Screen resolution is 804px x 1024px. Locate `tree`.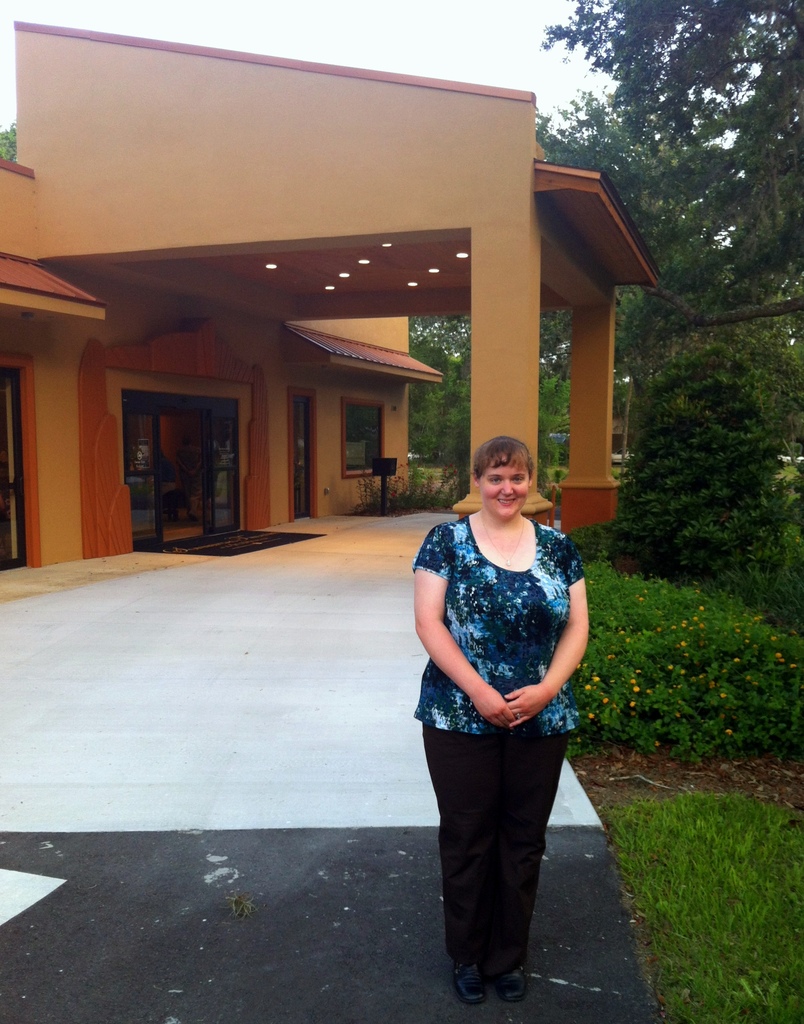
{"left": 412, "top": 109, "right": 803, "bottom": 481}.
